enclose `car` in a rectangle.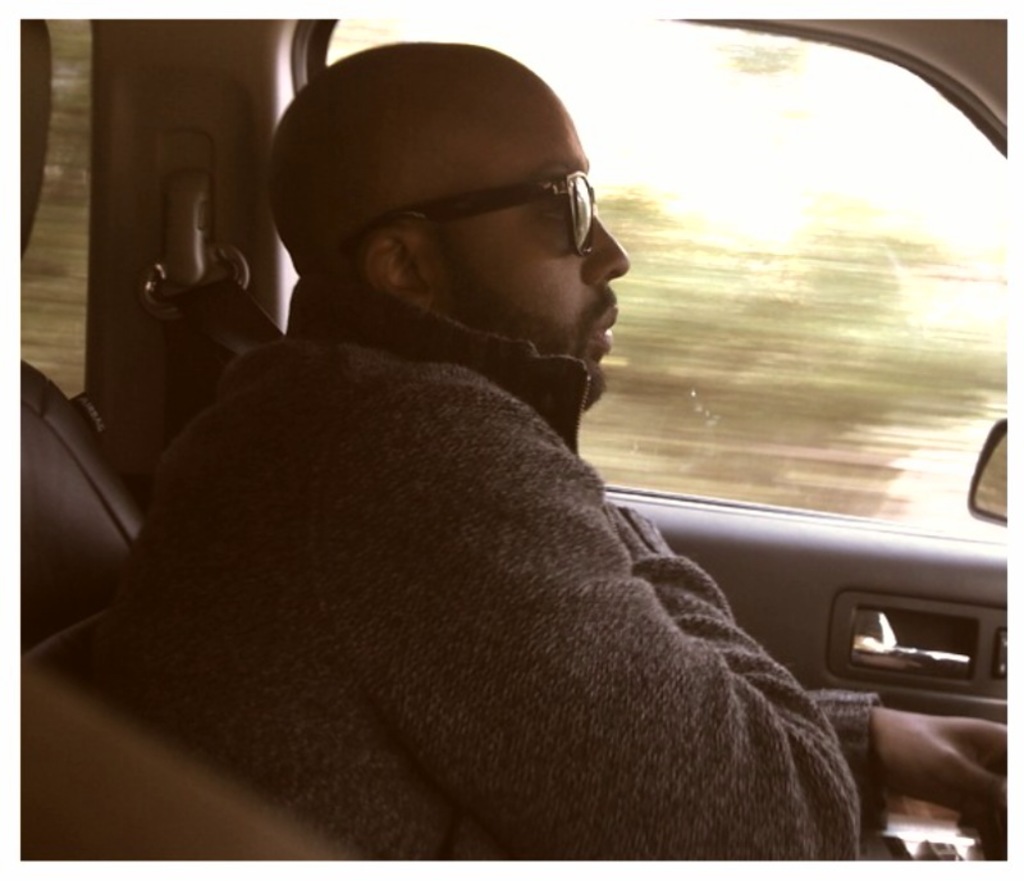
{"left": 12, "top": 14, "right": 1009, "bottom": 868}.
